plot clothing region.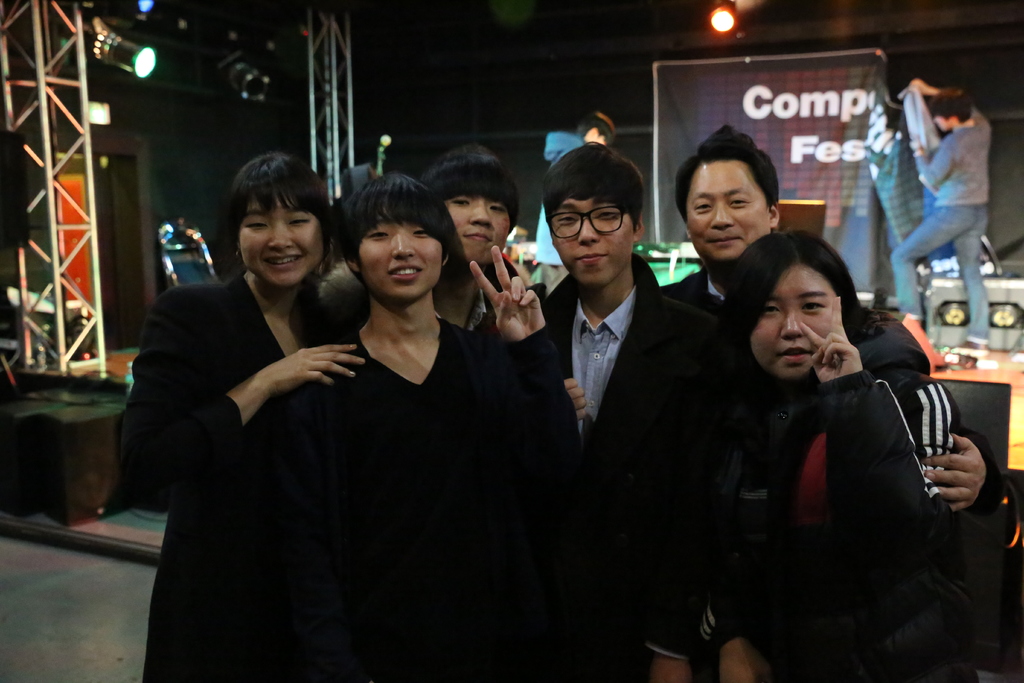
Plotted at region(534, 254, 693, 503).
